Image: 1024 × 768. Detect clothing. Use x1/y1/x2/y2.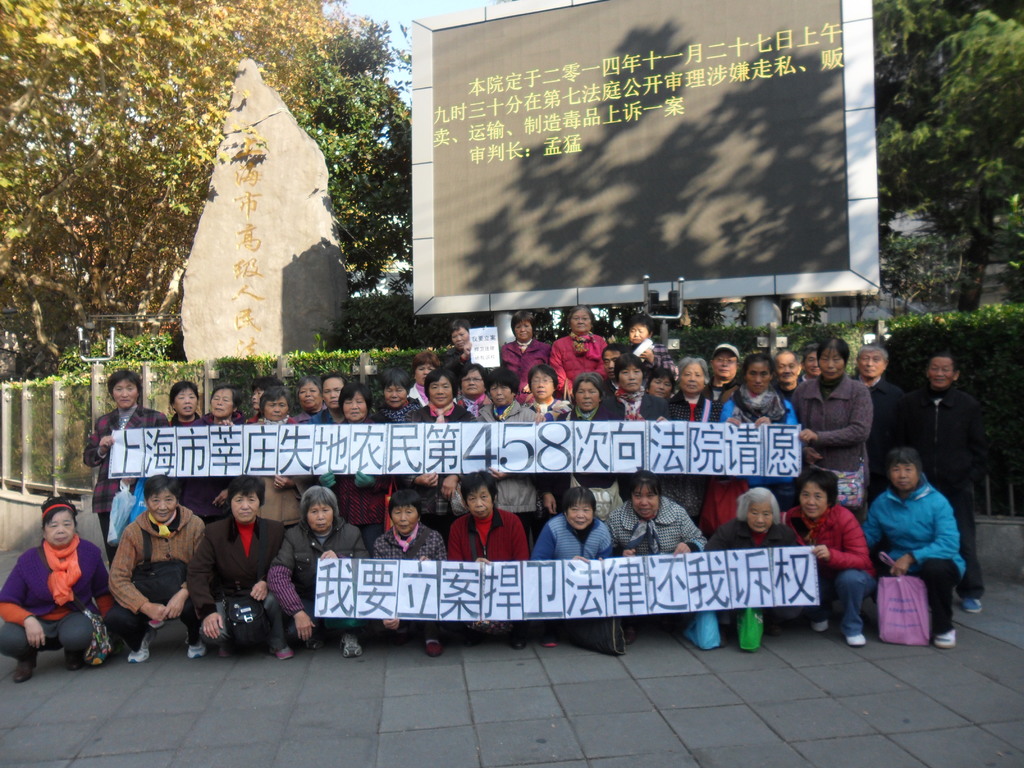
368/522/456/636.
